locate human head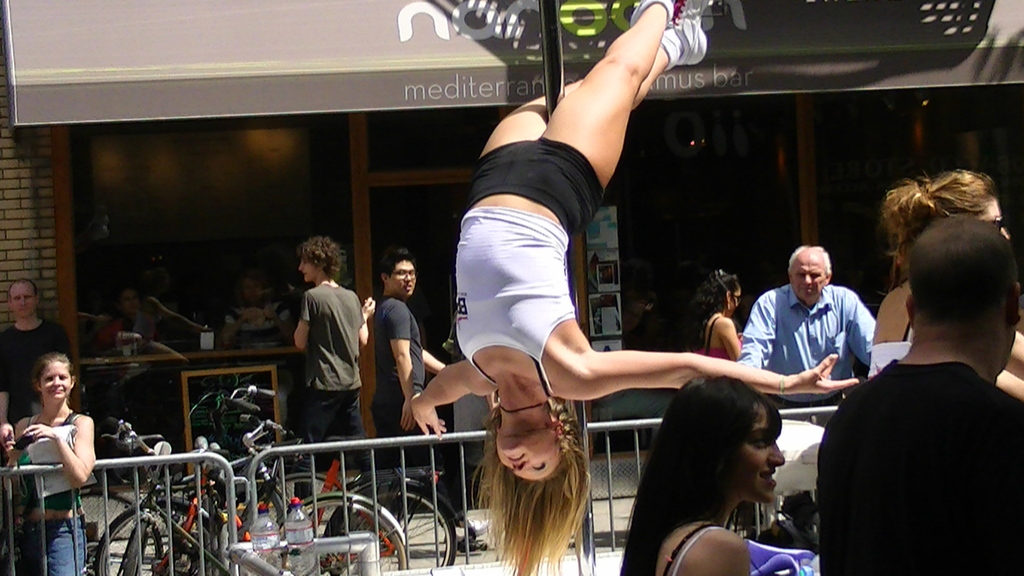
{"x1": 789, "y1": 237, "x2": 847, "y2": 296}
